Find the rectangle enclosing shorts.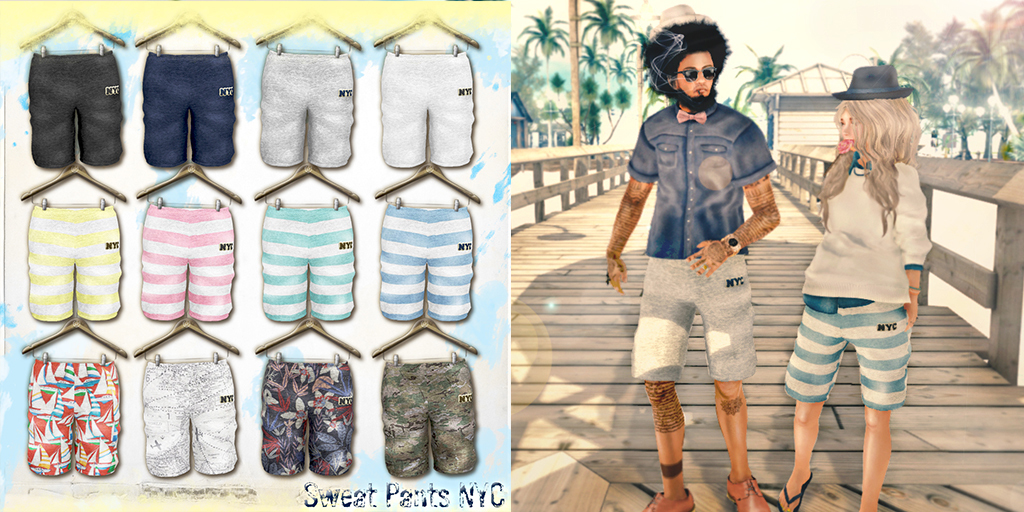
[x1=380, y1=358, x2=480, y2=474].
